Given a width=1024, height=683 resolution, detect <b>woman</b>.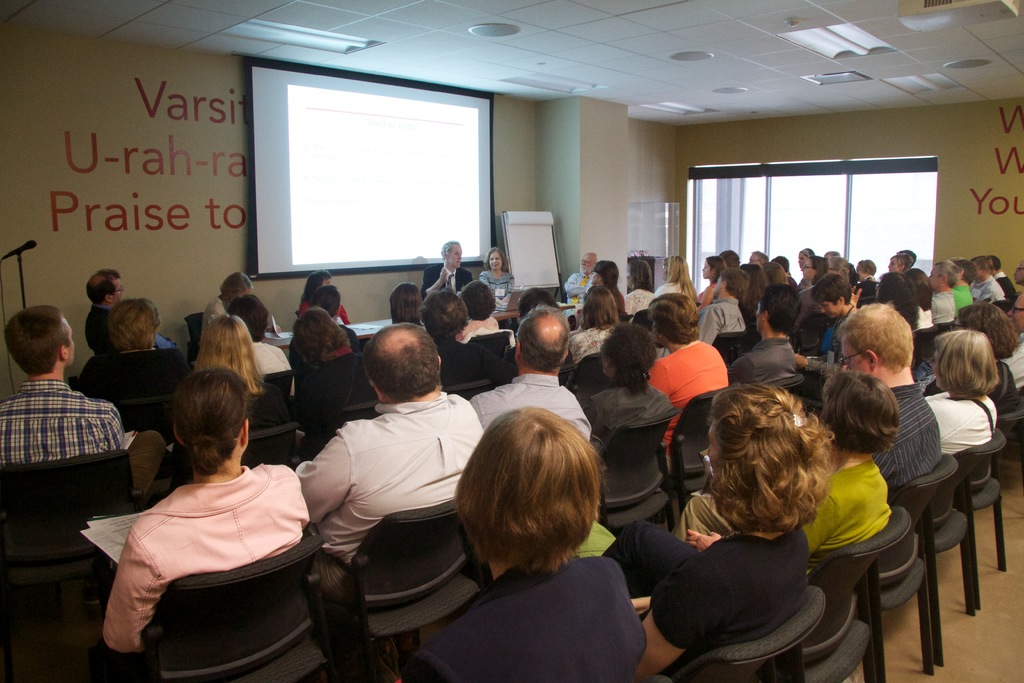
(left=168, top=313, right=286, bottom=425).
